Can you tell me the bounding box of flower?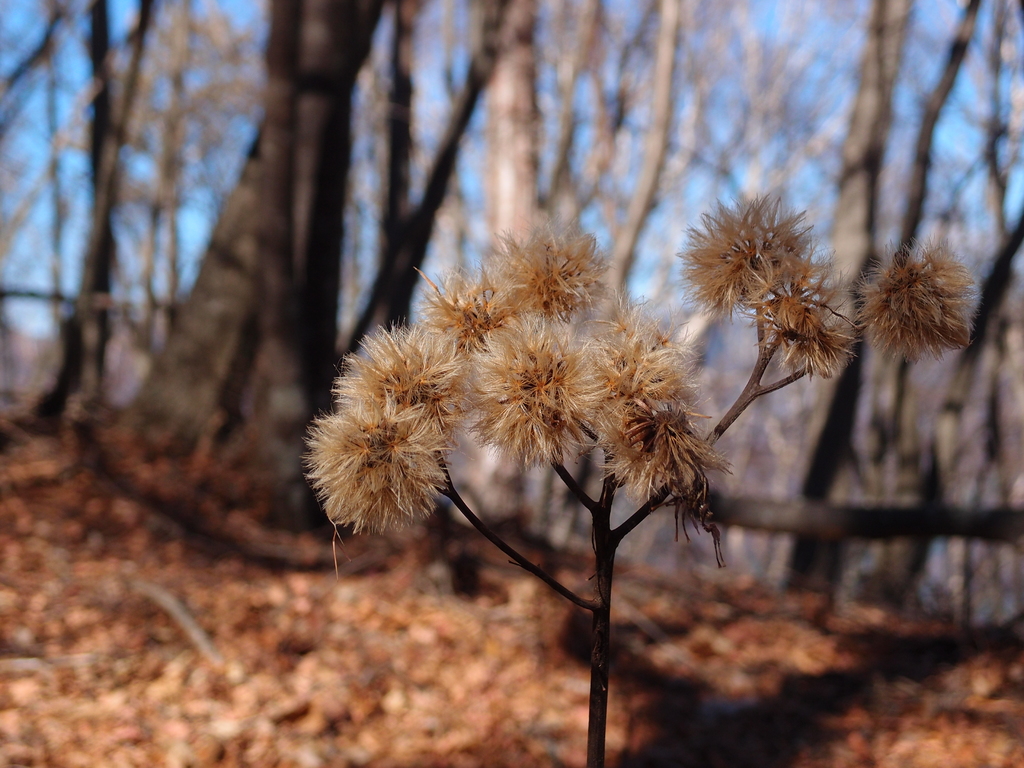
locate(450, 316, 609, 467).
